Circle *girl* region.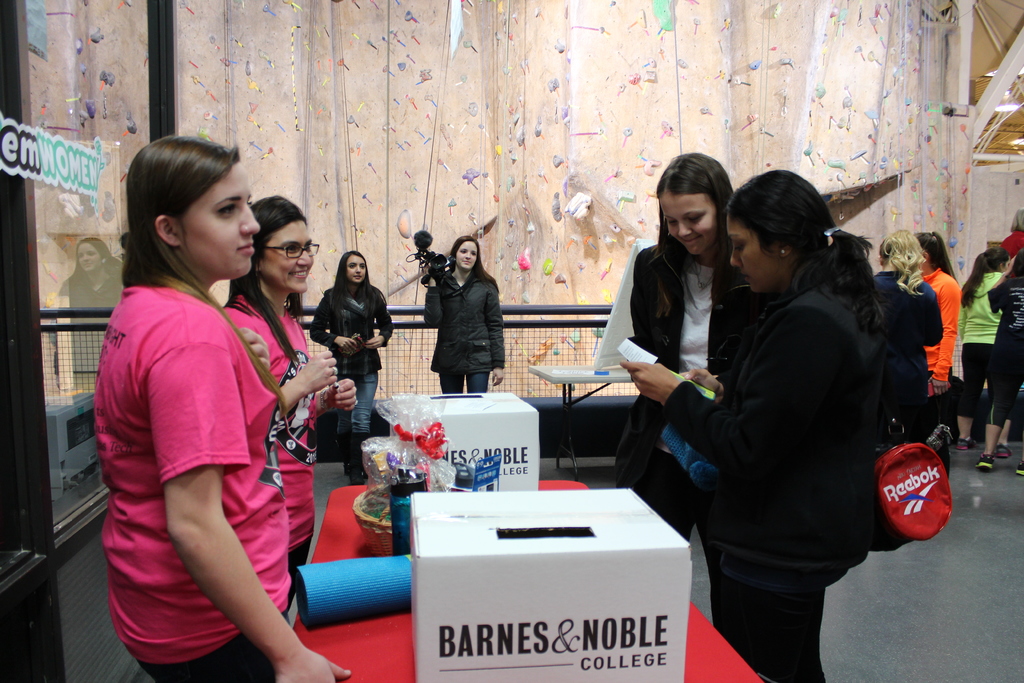
Region: locate(421, 235, 509, 397).
